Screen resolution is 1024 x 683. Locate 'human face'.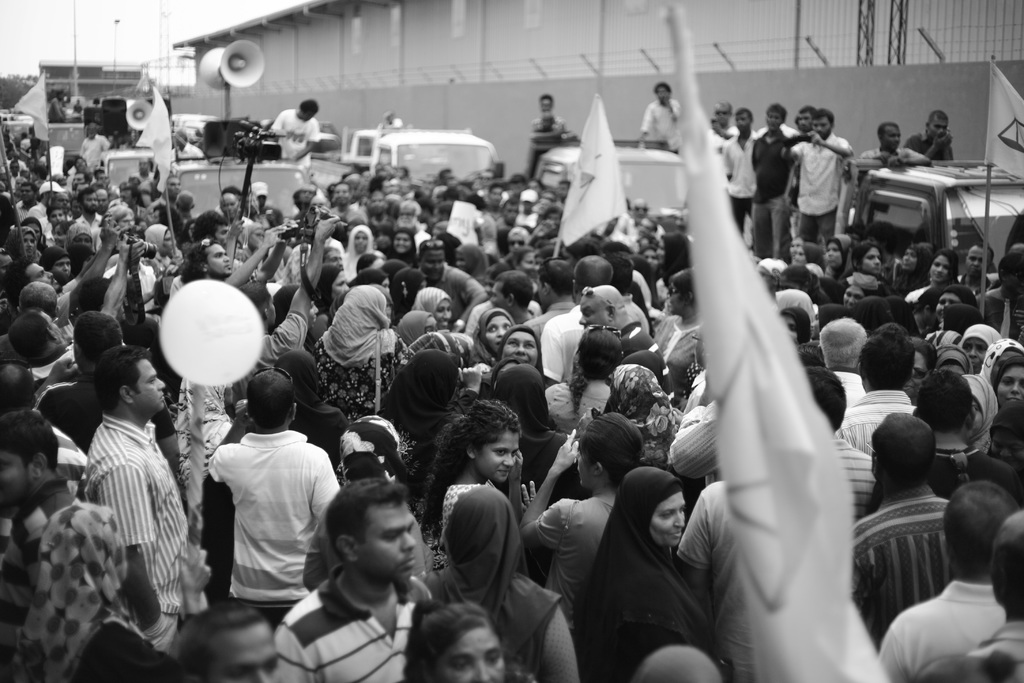
[x1=482, y1=313, x2=509, y2=344].
